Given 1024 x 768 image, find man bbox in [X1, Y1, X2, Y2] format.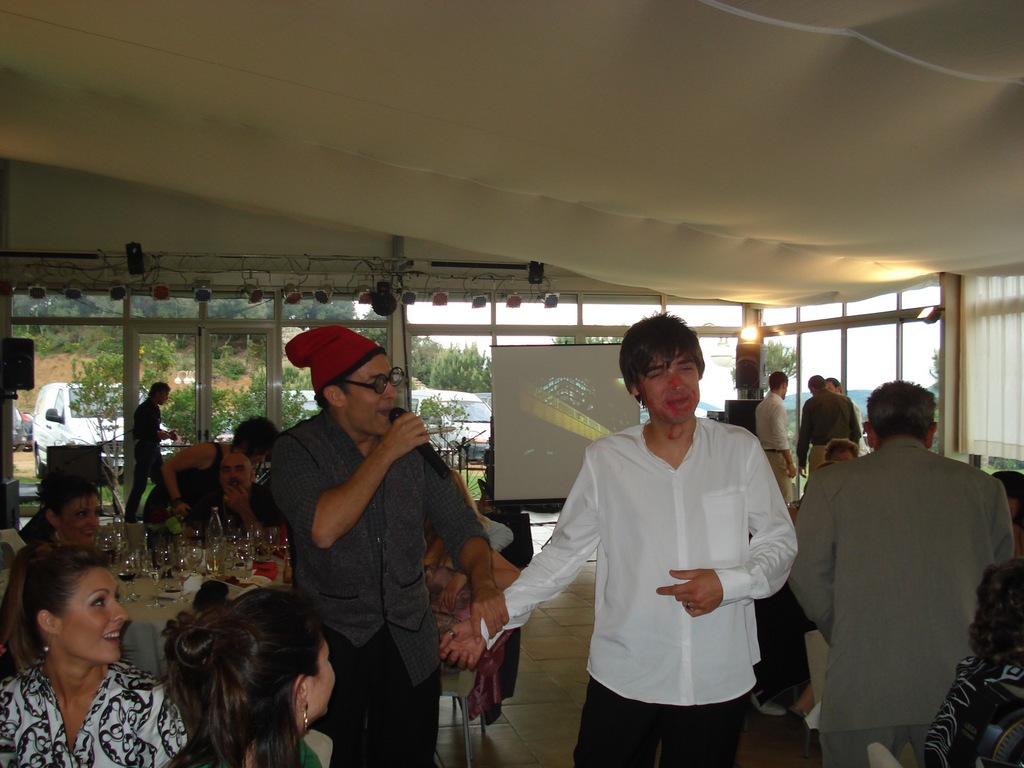
[753, 373, 801, 506].
